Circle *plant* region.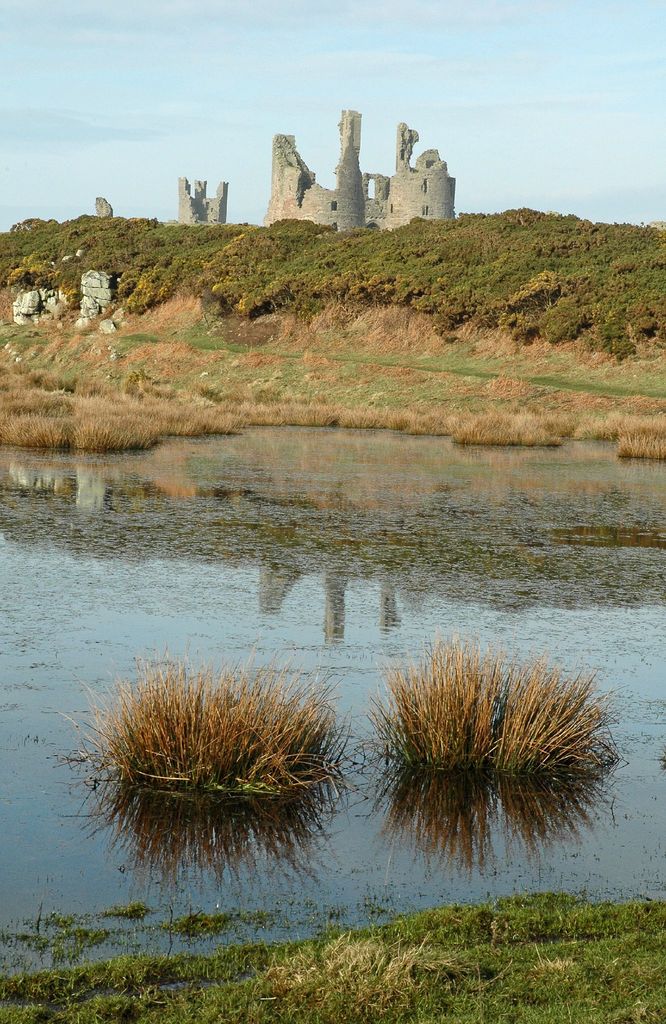
Region: <box>95,654,336,876</box>.
